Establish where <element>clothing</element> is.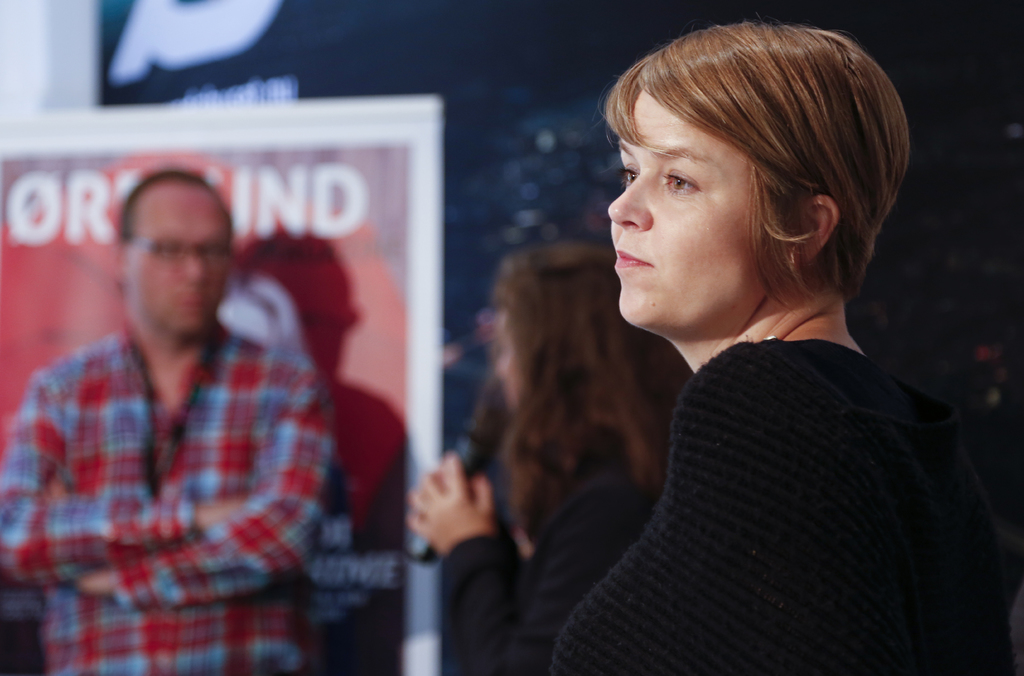
Established at <bbox>520, 232, 984, 675</bbox>.
